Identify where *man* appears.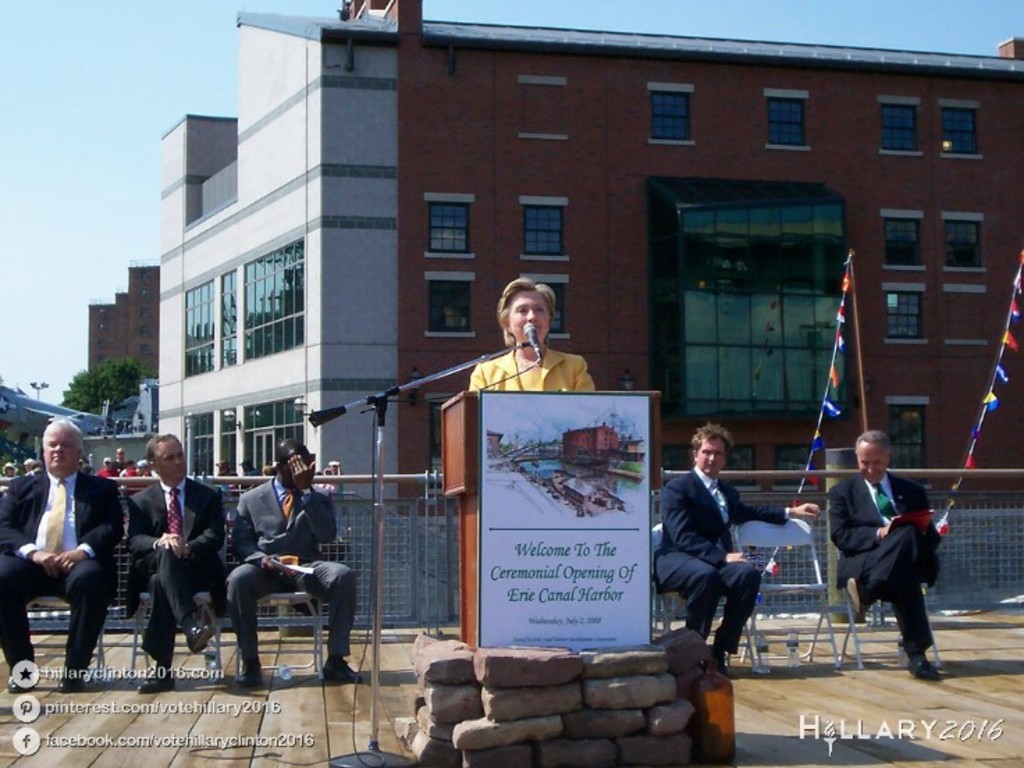
Appears at region(654, 422, 819, 679).
